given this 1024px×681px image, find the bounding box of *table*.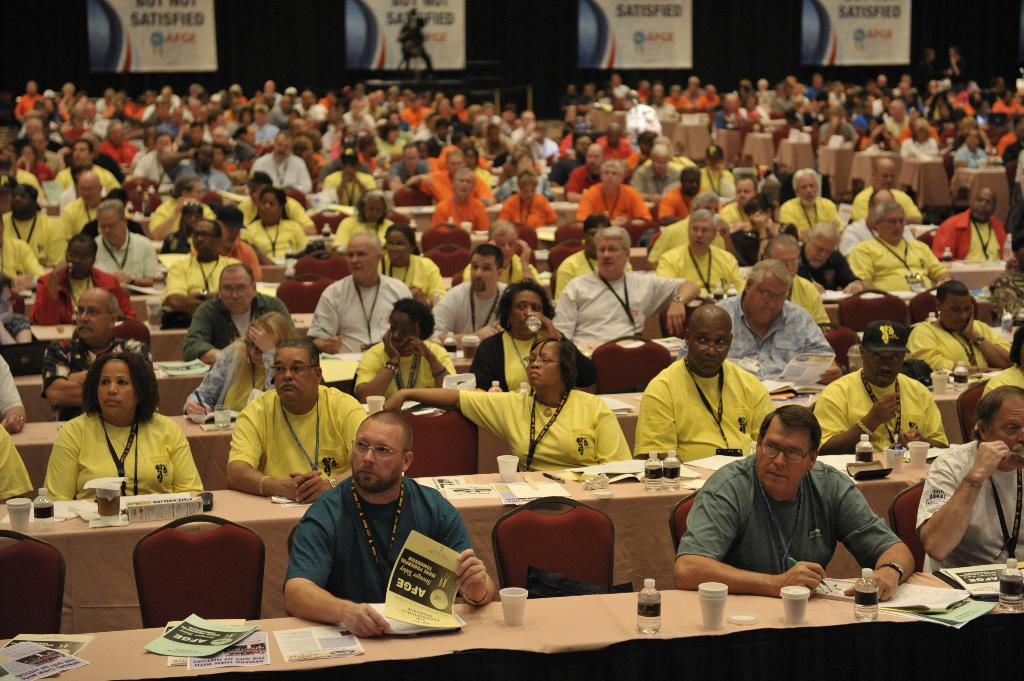
bbox=[897, 154, 941, 212].
